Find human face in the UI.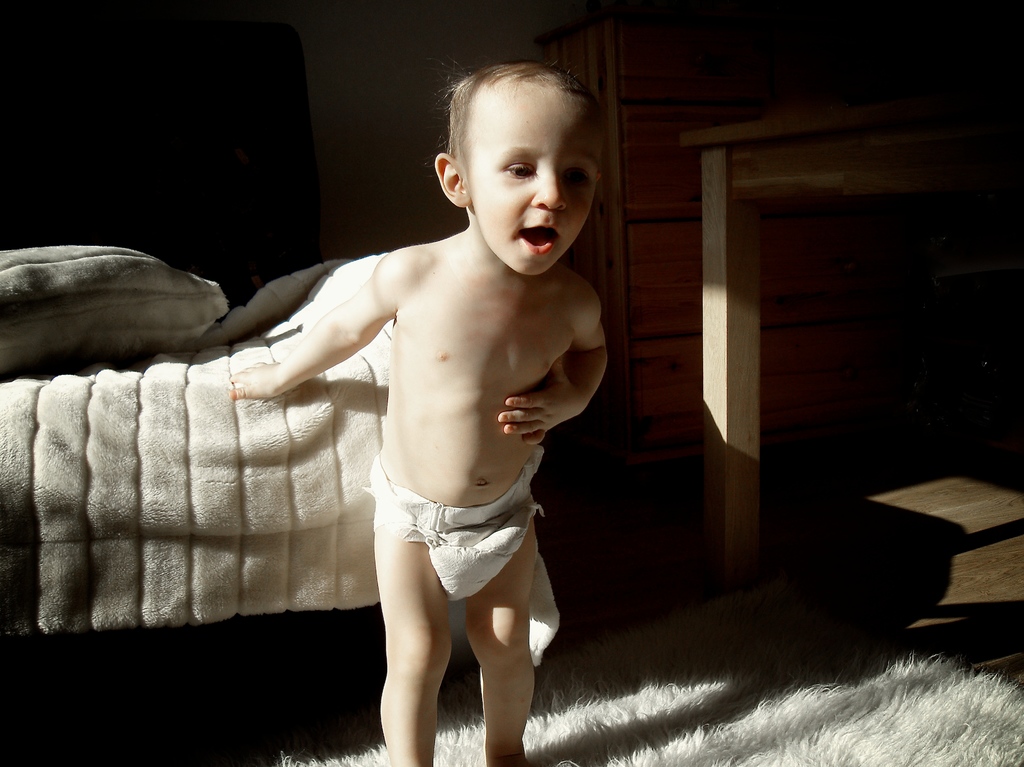
UI element at bbox=(466, 85, 603, 279).
